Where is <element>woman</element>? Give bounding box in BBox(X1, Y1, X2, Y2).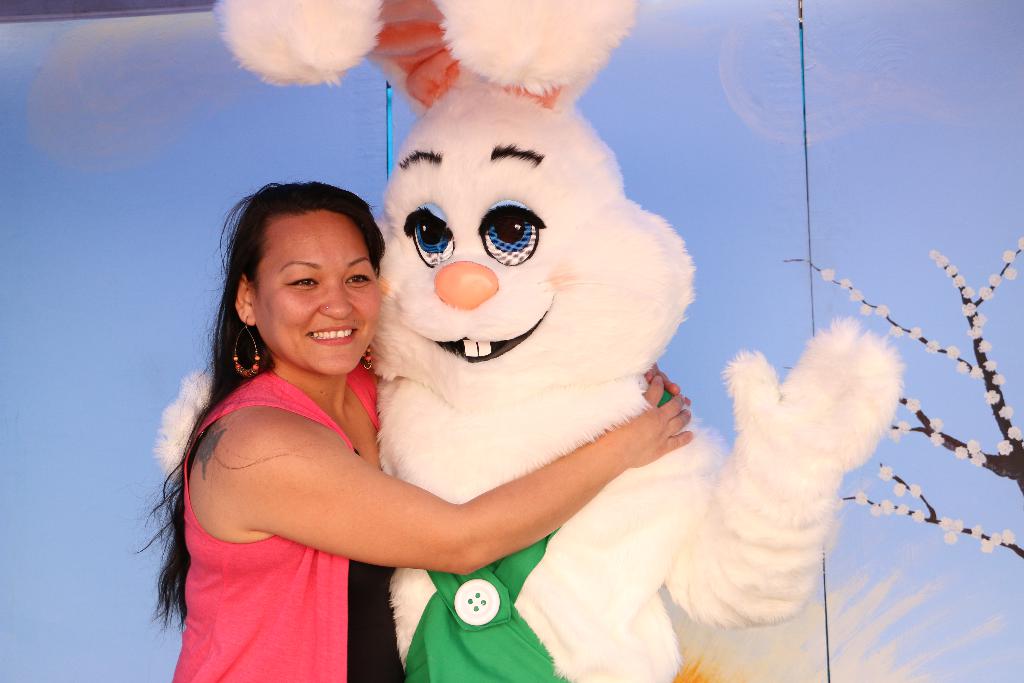
BBox(157, 103, 682, 680).
